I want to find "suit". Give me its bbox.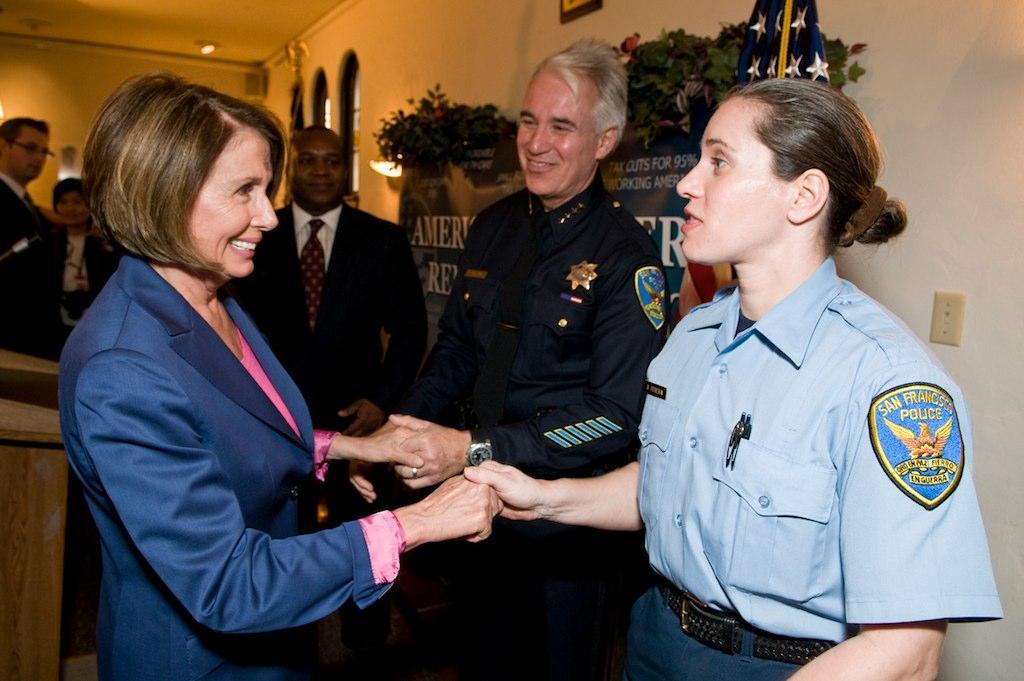
[239,198,429,437].
